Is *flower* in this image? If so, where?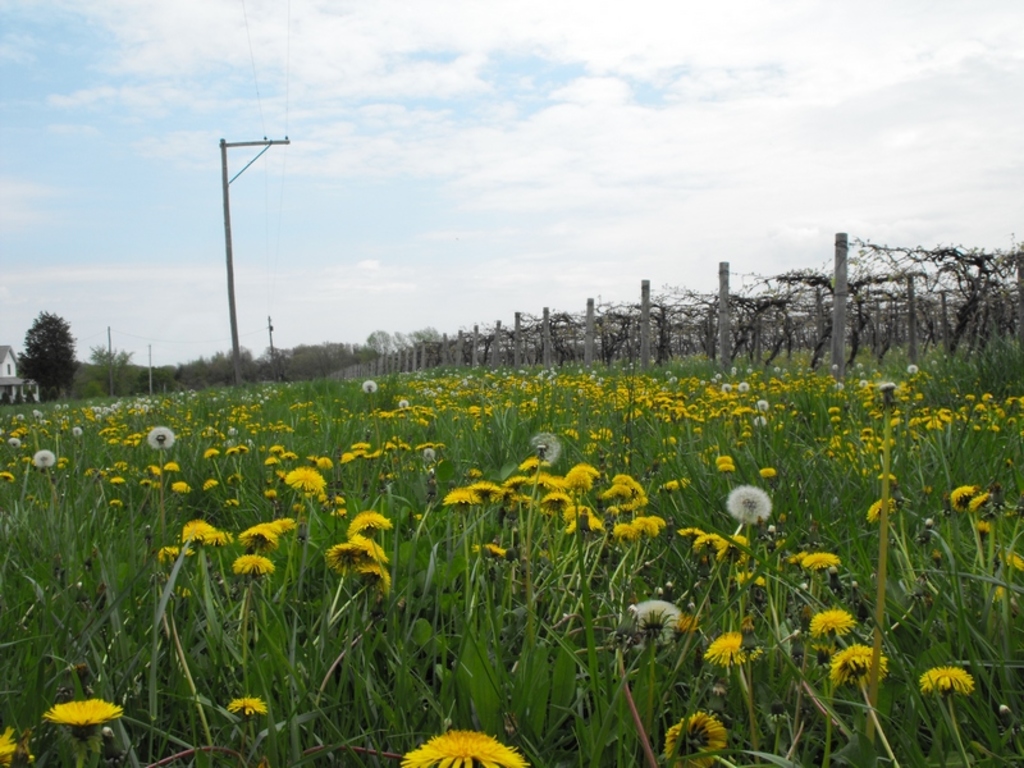
Yes, at left=404, top=730, right=531, bottom=767.
